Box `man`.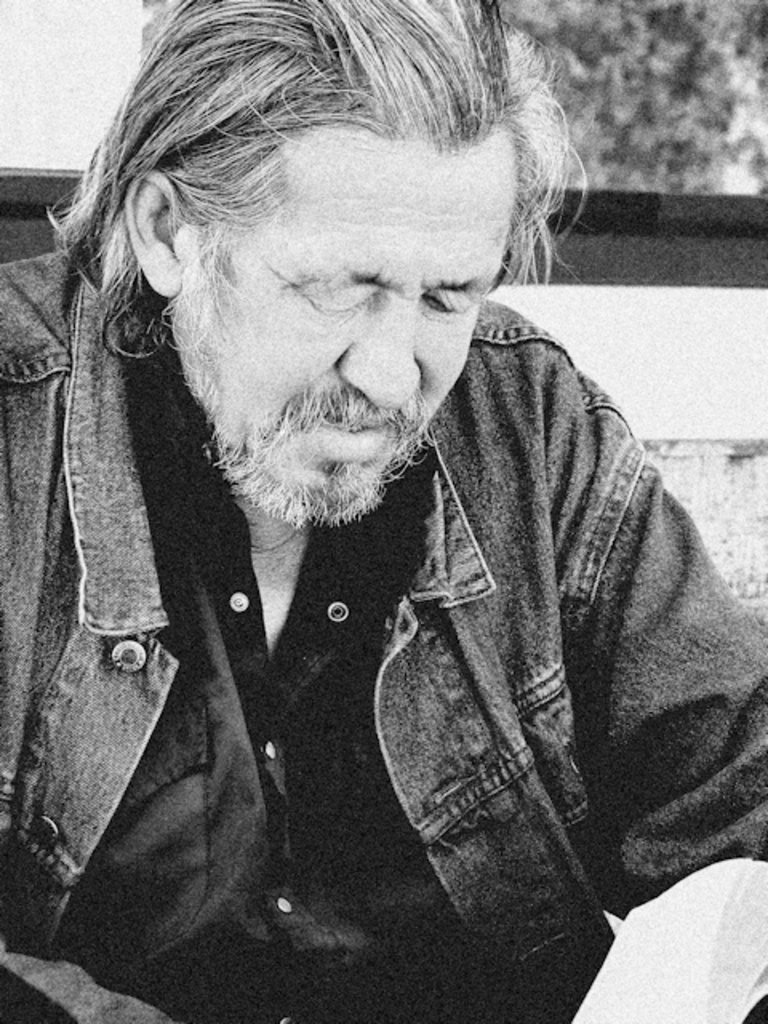
[left=0, top=0, right=766, bottom=1022].
